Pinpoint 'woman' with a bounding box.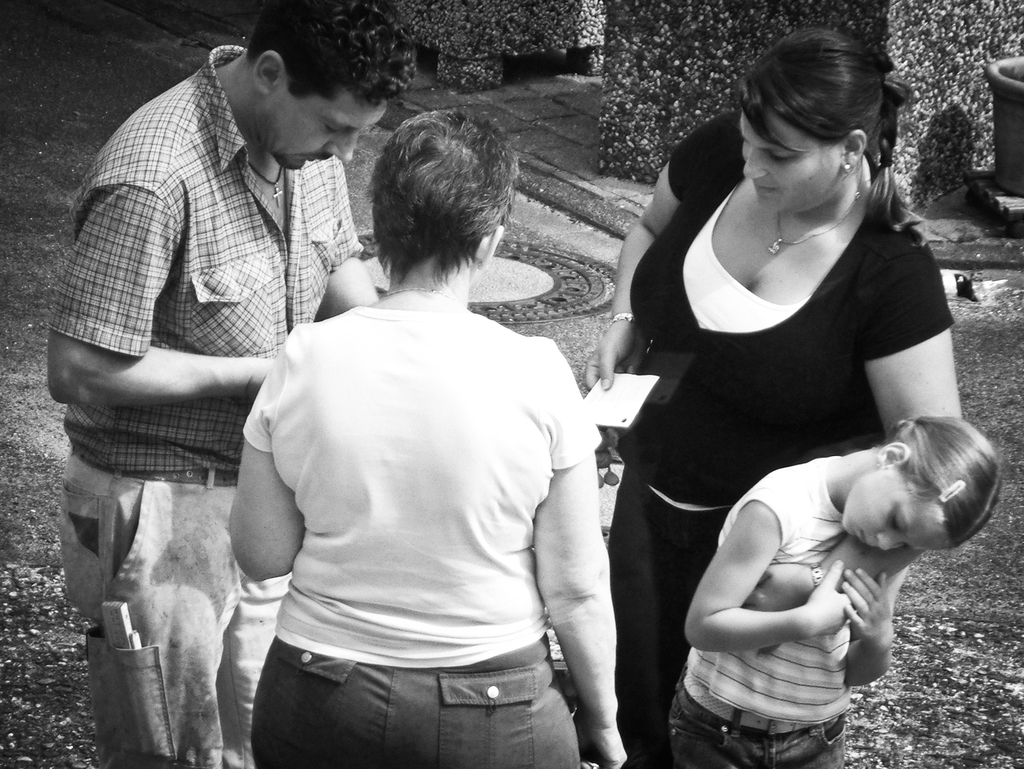
rect(223, 113, 628, 768).
